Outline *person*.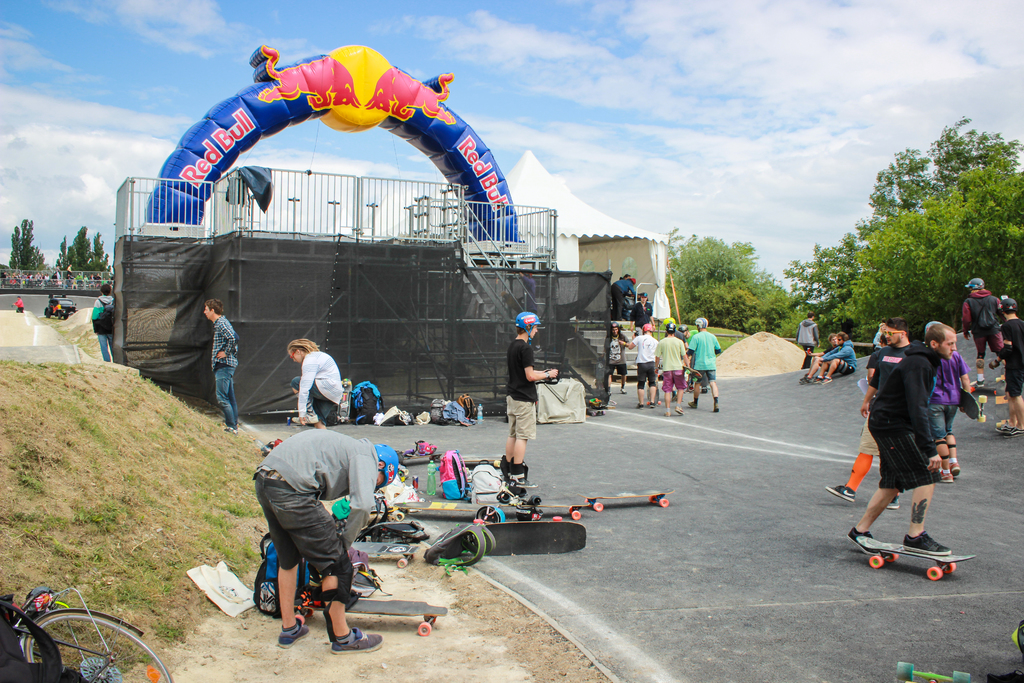
Outline: BBox(499, 309, 557, 488).
